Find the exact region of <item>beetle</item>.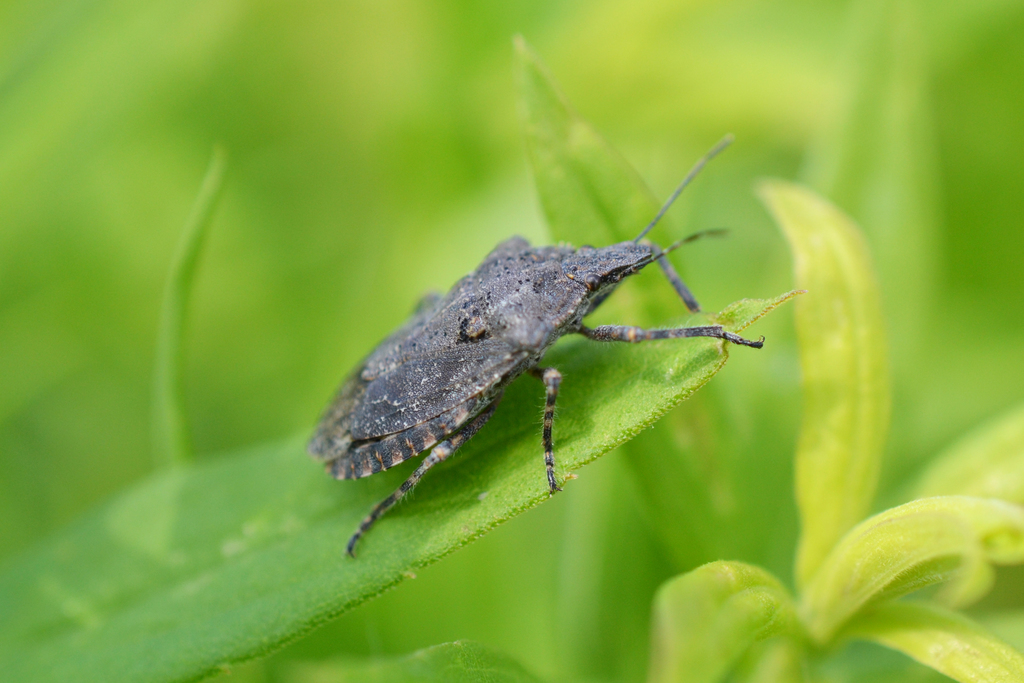
Exact region: box=[289, 174, 797, 558].
